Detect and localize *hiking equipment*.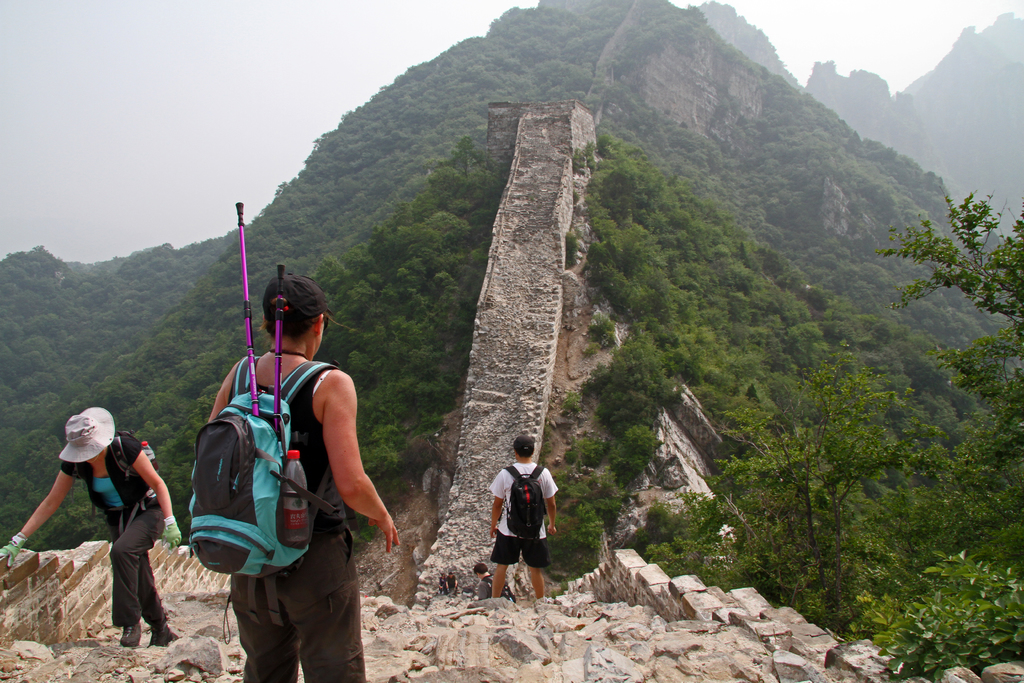
Localized at select_region(145, 625, 174, 645).
